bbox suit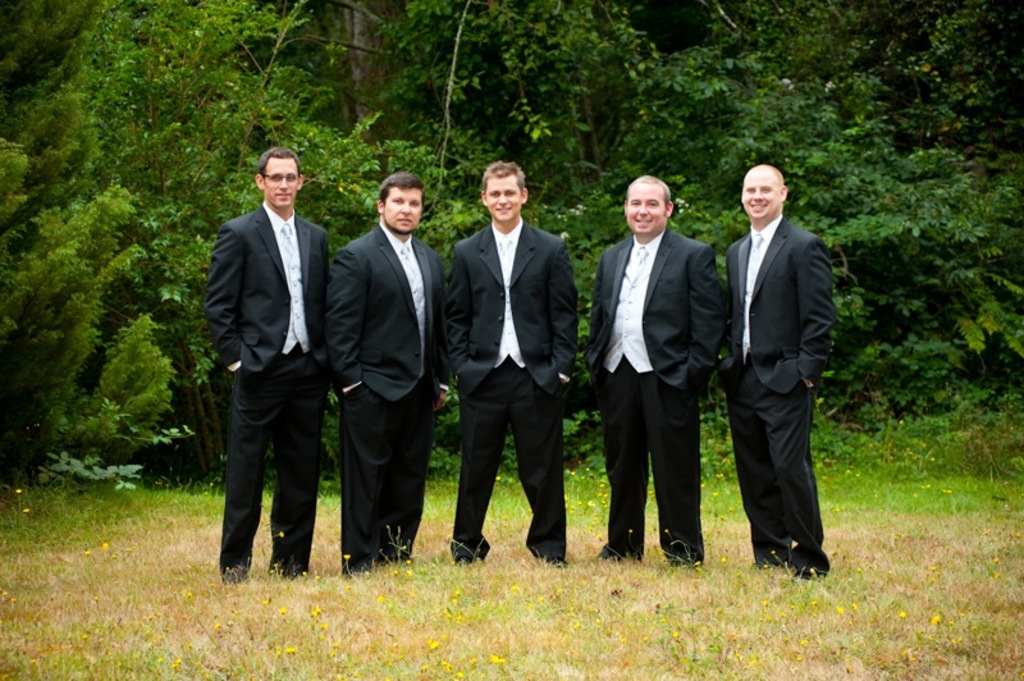
bbox=(590, 219, 714, 566)
